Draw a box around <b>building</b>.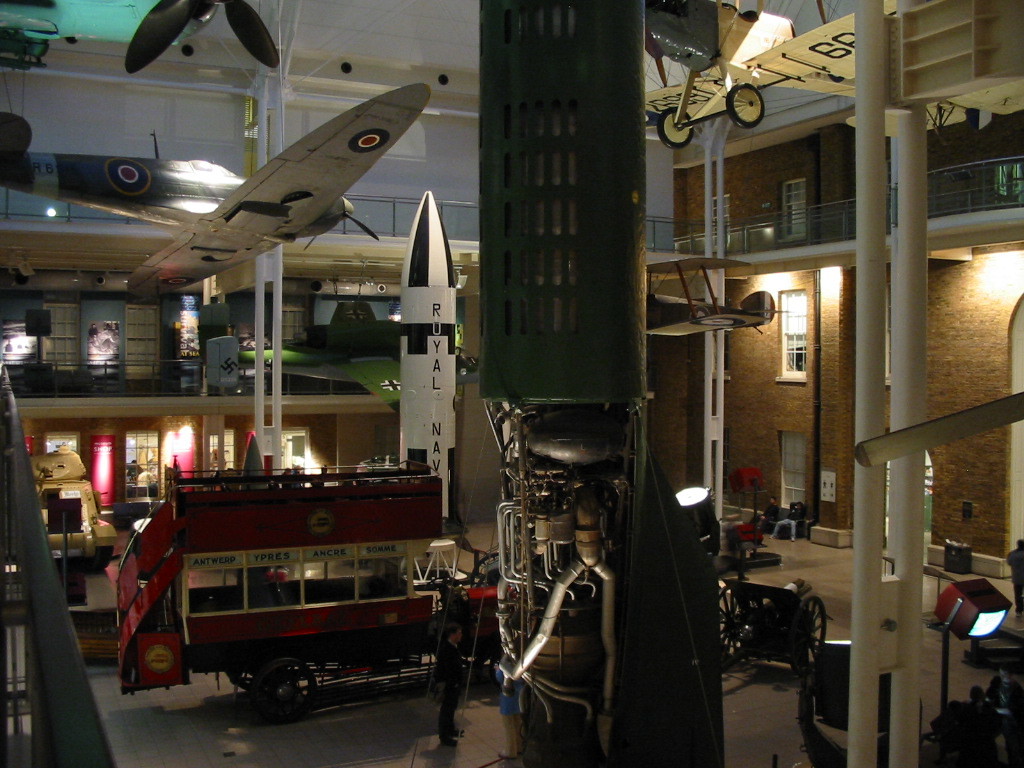
0,0,1023,767.
